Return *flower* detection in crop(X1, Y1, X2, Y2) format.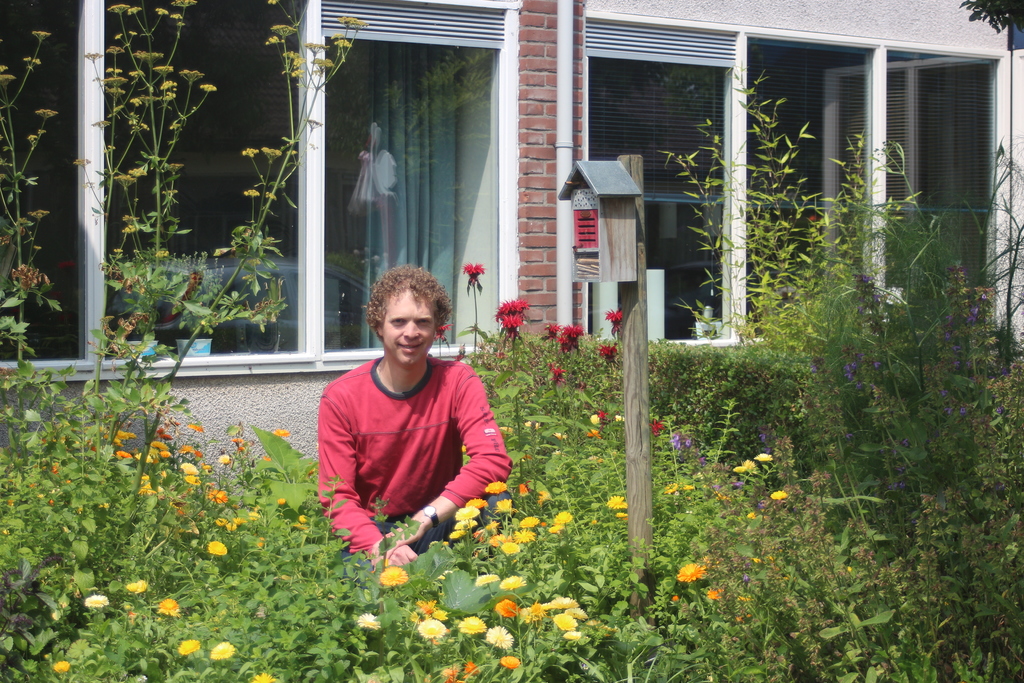
crop(249, 672, 286, 682).
